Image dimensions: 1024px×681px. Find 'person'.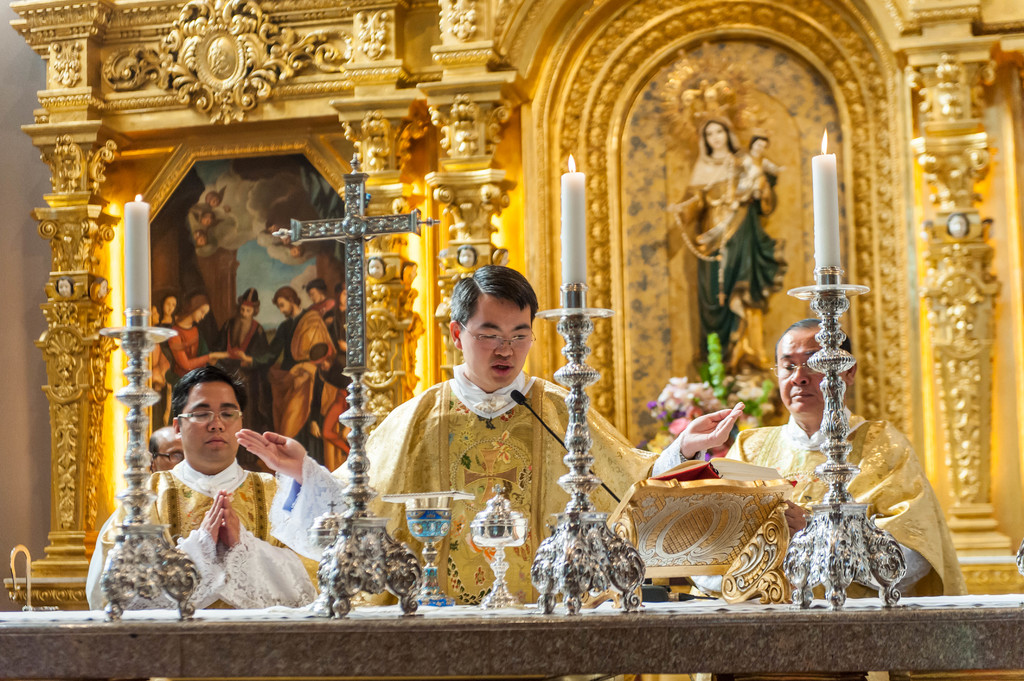
{"x1": 675, "y1": 122, "x2": 775, "y2": 369}.
